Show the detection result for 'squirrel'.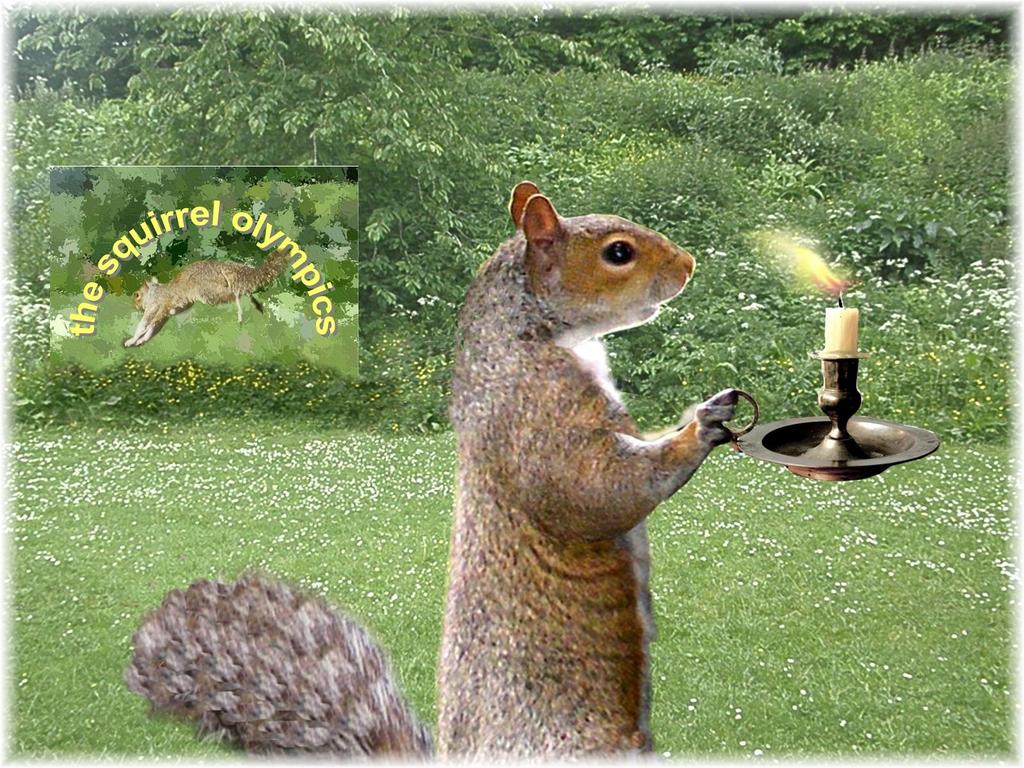
bbox(123, 177, 739, 767).
